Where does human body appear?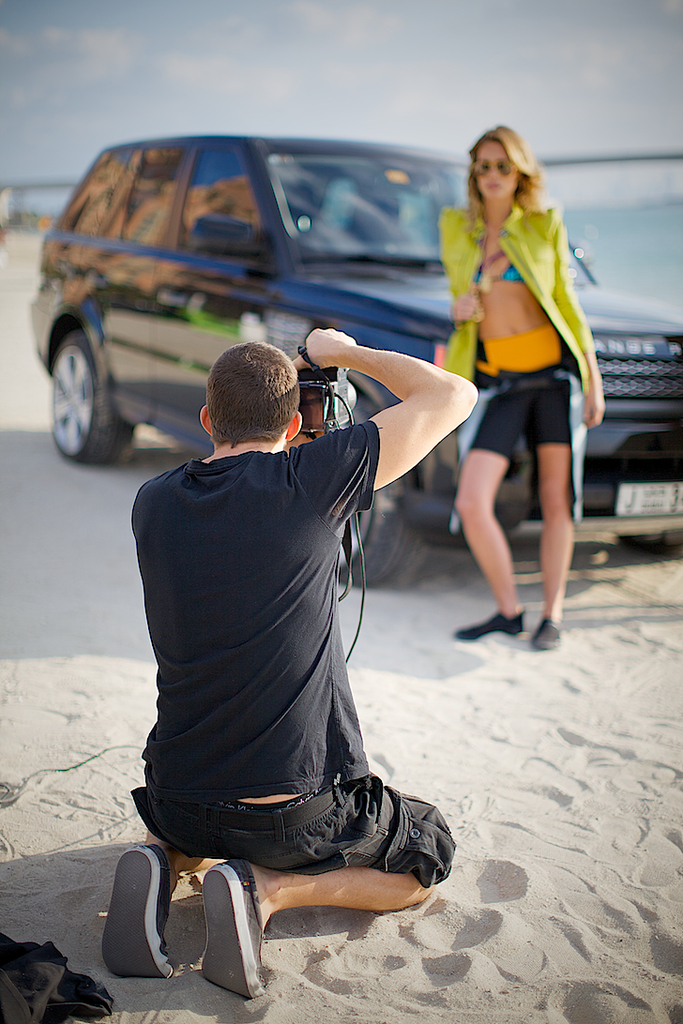
Appears at <bbox>436, 204, 607, 650</bbox>.
